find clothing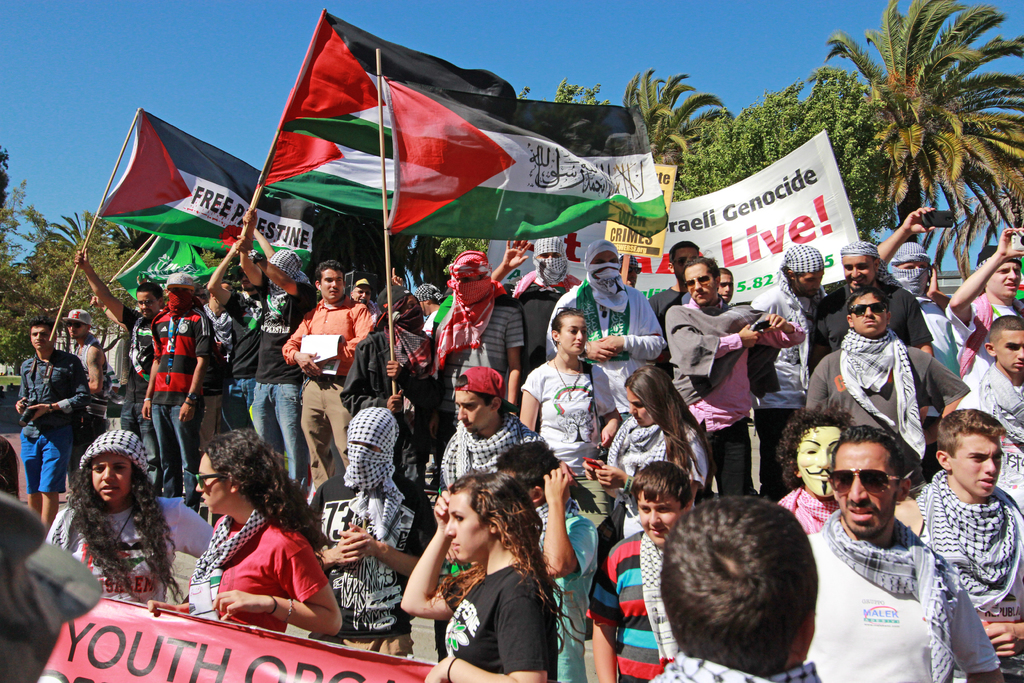
(445, 556, 557, 682)
